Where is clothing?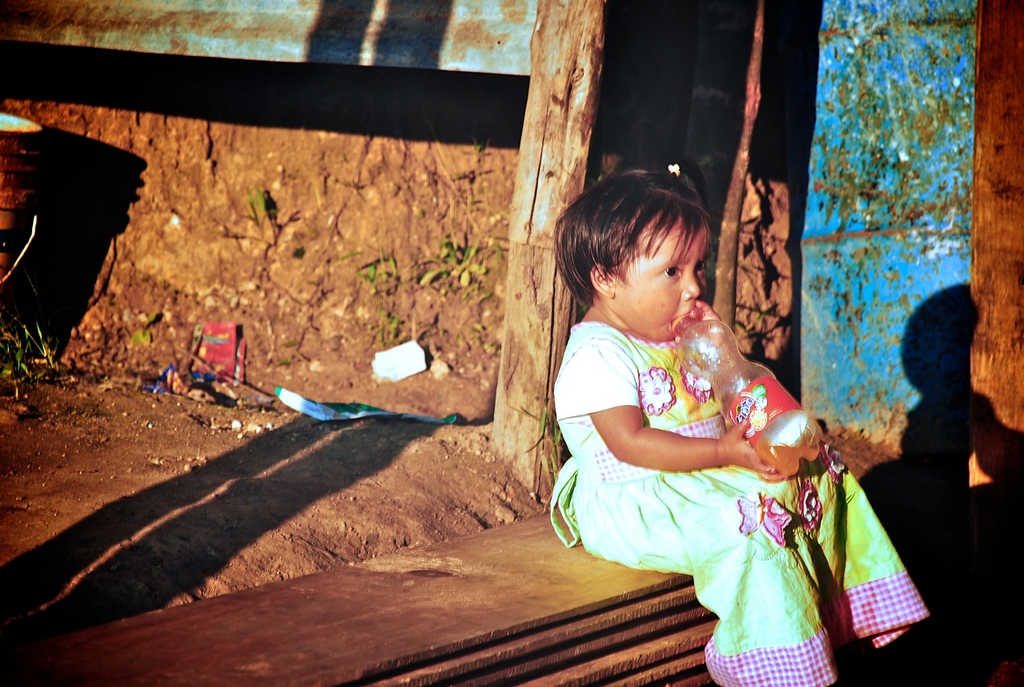
{"left": 603, "top": 322, "right": 876, "bottom": 659}.
